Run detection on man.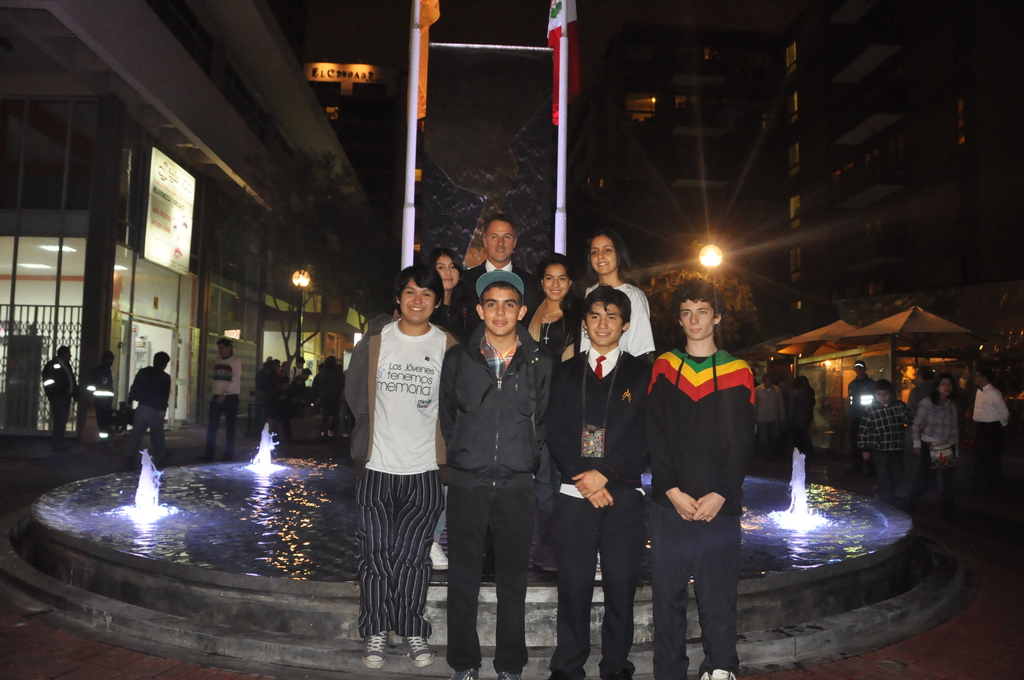
Result: bbox=[35, 343, 83, 452].
